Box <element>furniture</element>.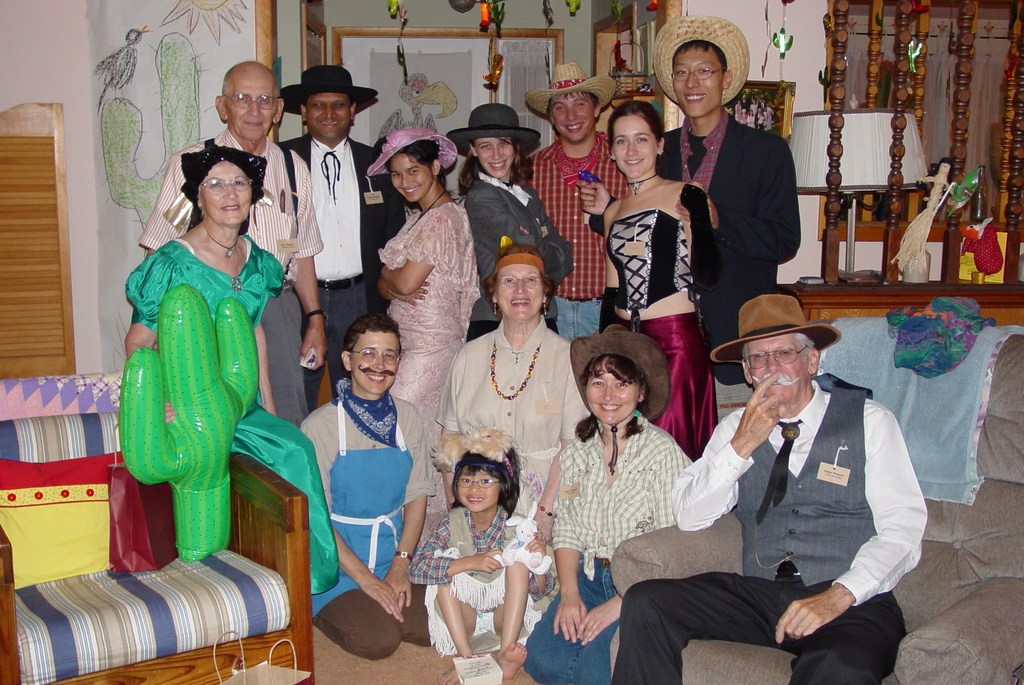
pyautogui.locateOnScreen(0, 369, 312, 684).
